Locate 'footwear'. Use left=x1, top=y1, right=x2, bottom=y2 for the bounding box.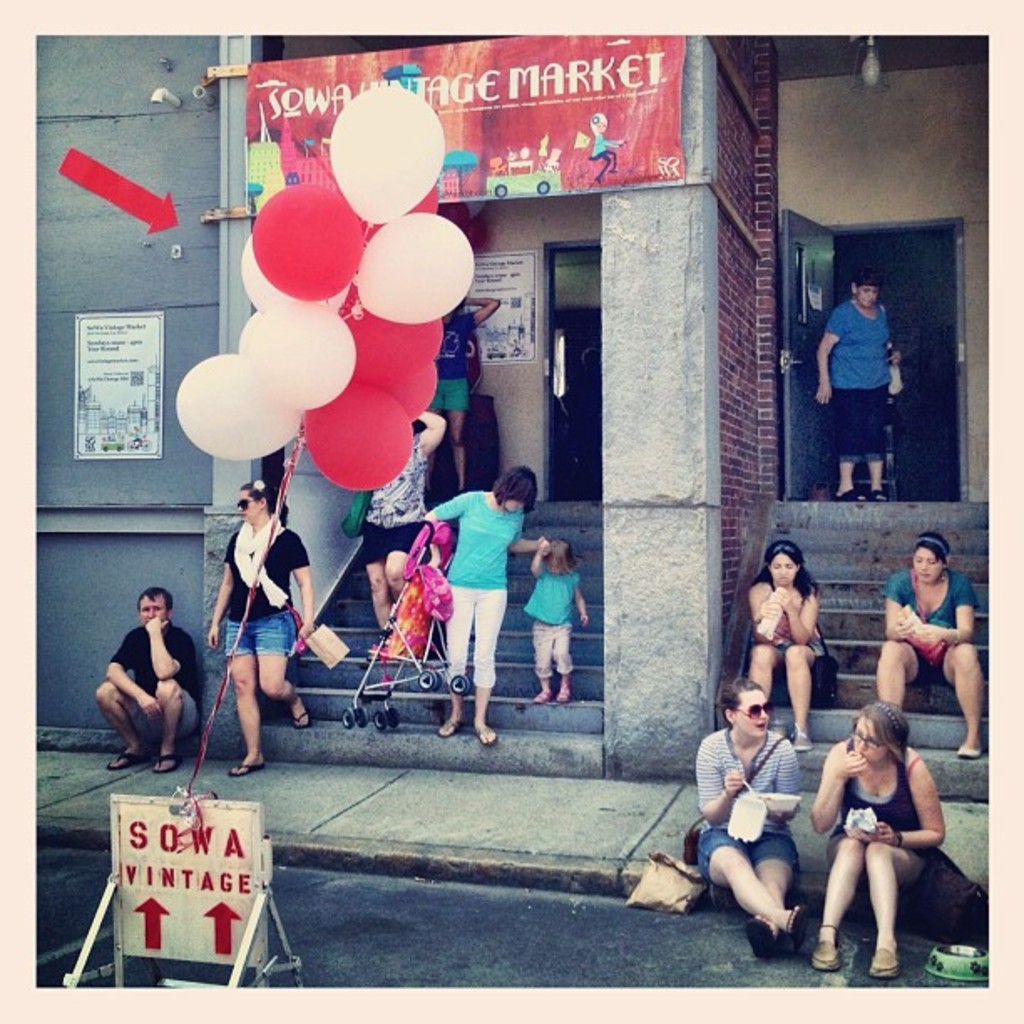
left=872, top=490, right=885, bottom=502.
